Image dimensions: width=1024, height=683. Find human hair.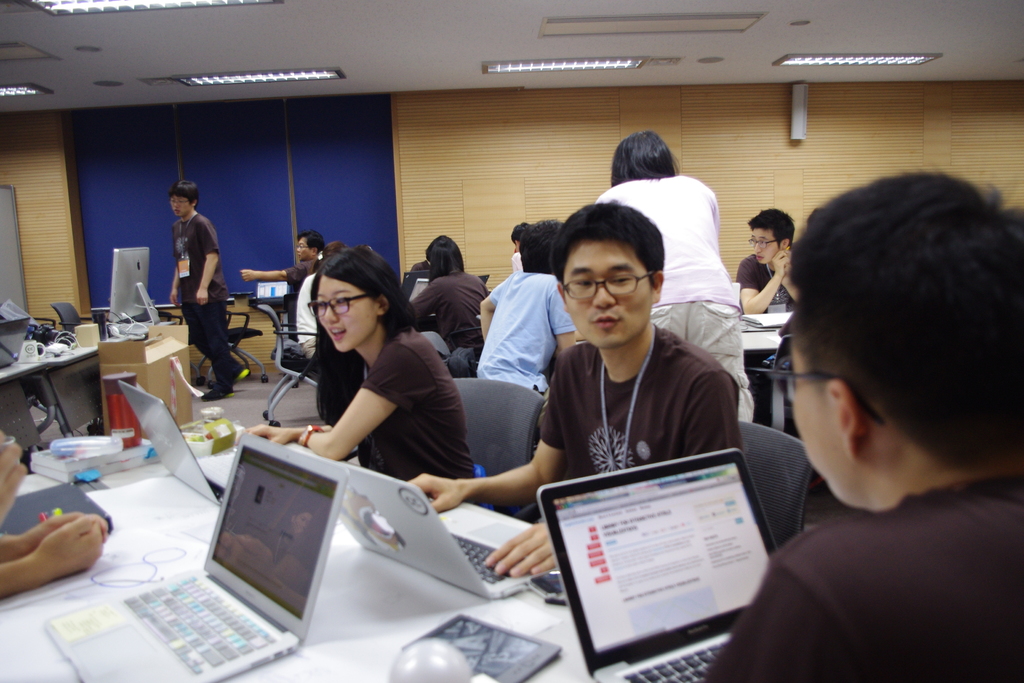
(x1=516, y1=216, x2=566, y2=272).
